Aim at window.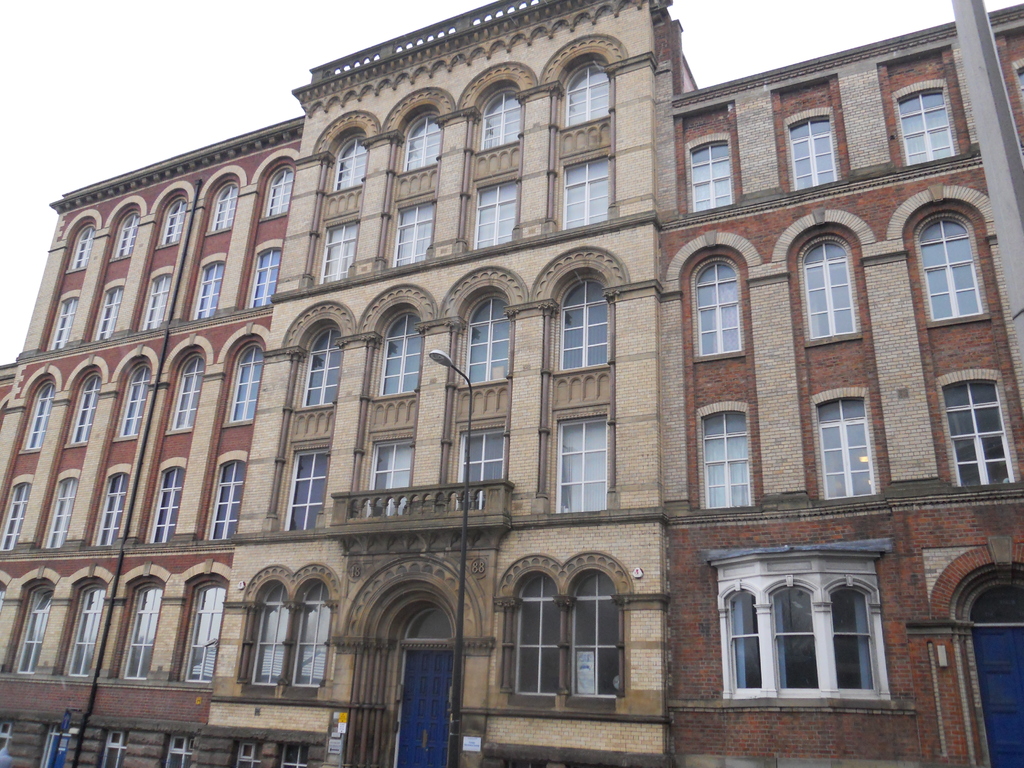
Aimed at x1=385, y1=193, x2=432, y2=268.
